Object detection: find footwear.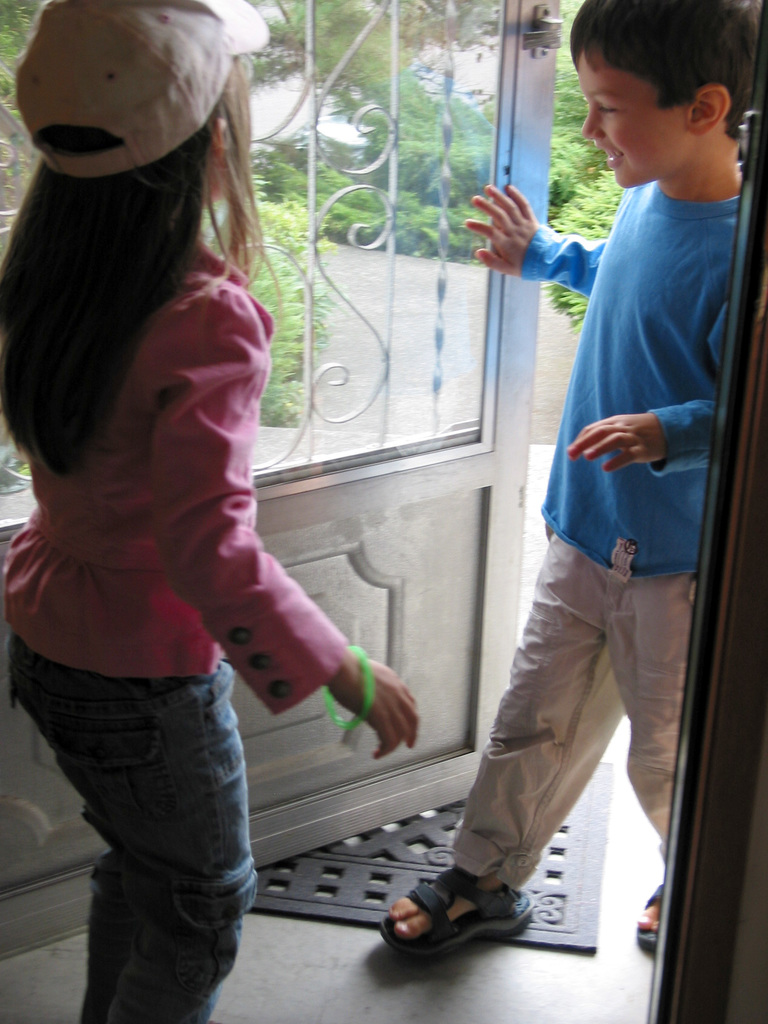
BBox(382, 861, 548, 961).
